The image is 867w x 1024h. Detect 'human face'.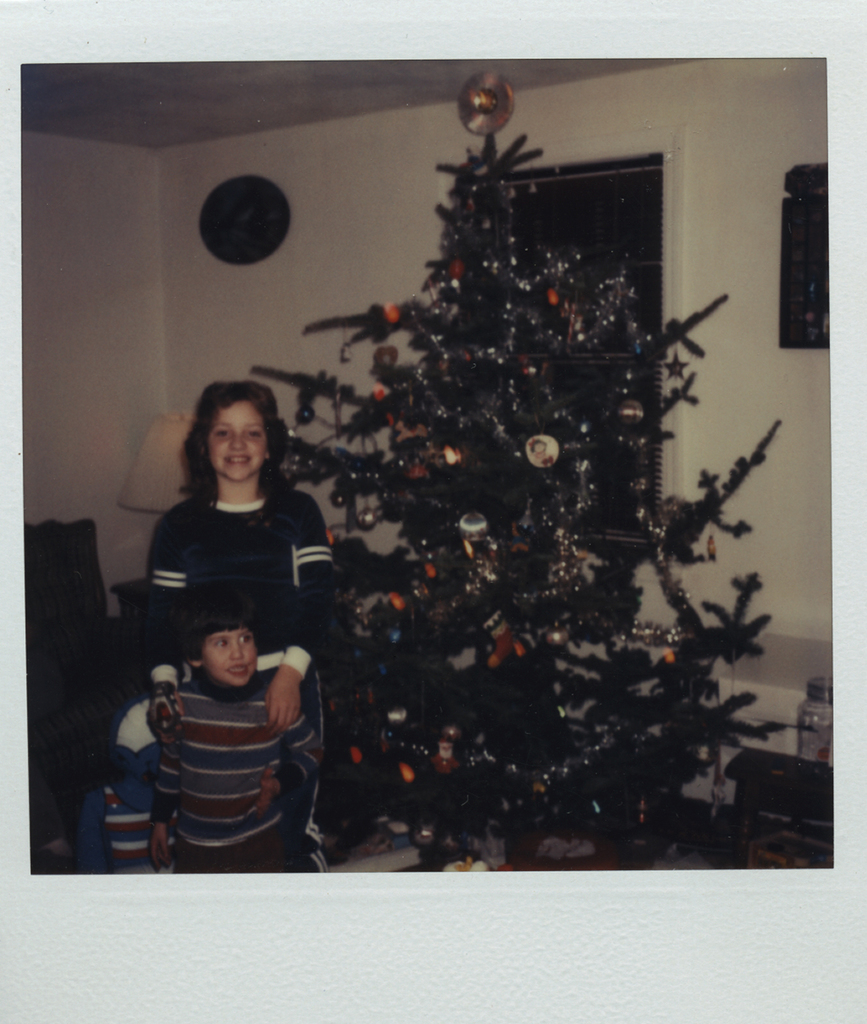
Detection: [212,399,264,482].
